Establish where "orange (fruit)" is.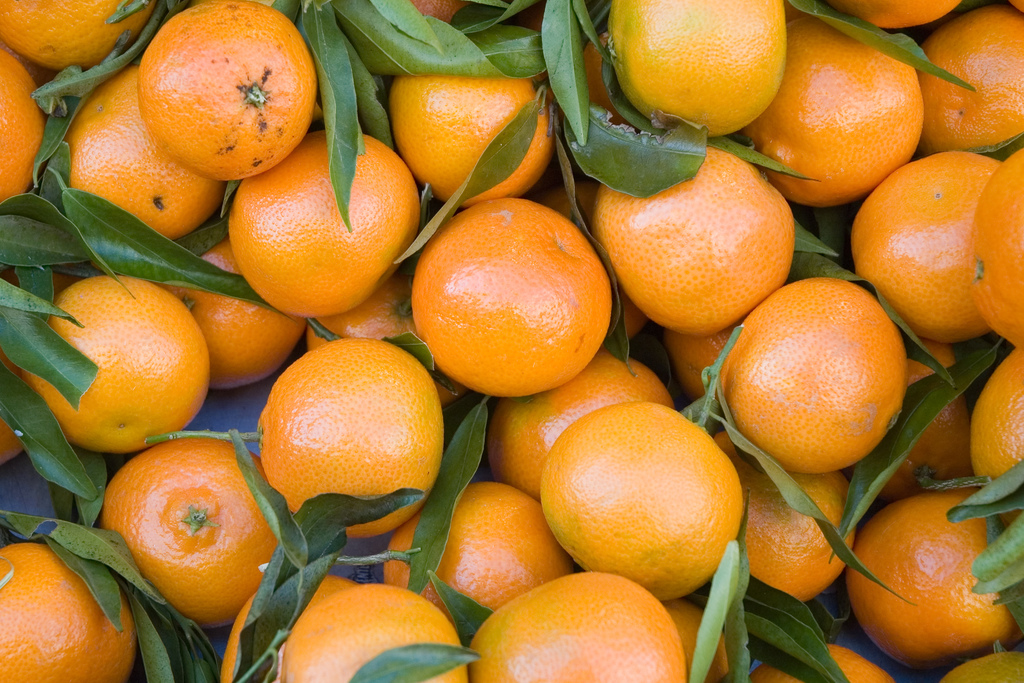
Established at [left=282, top=588, right=464, bottom=682].
